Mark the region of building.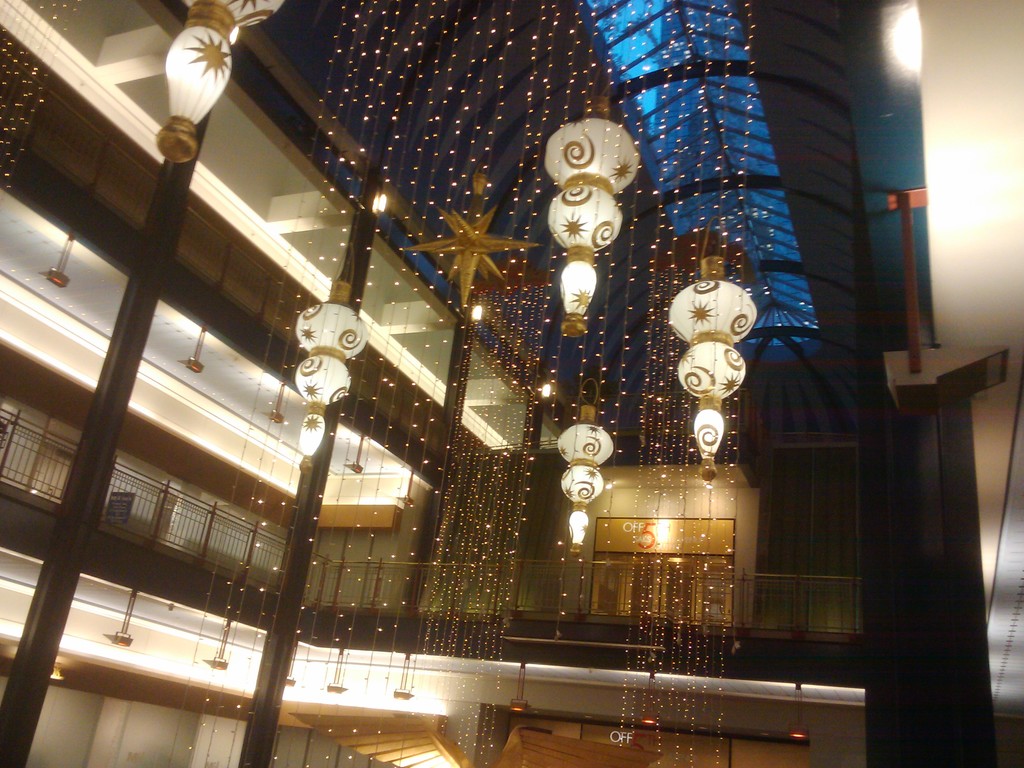
Region: <region>0, 0, 1023, 766</region>.
